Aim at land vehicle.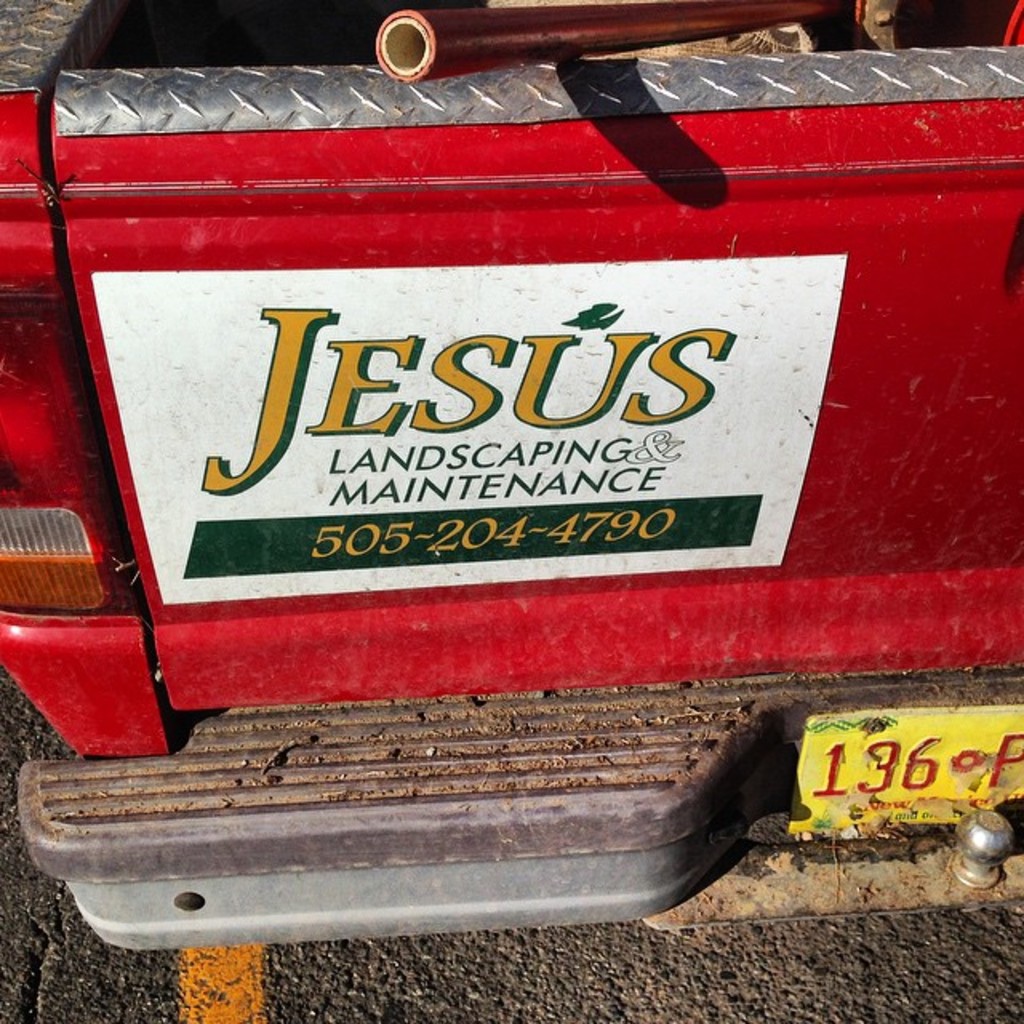
Aimed at l=0, t=0, r=1022, b=954.
